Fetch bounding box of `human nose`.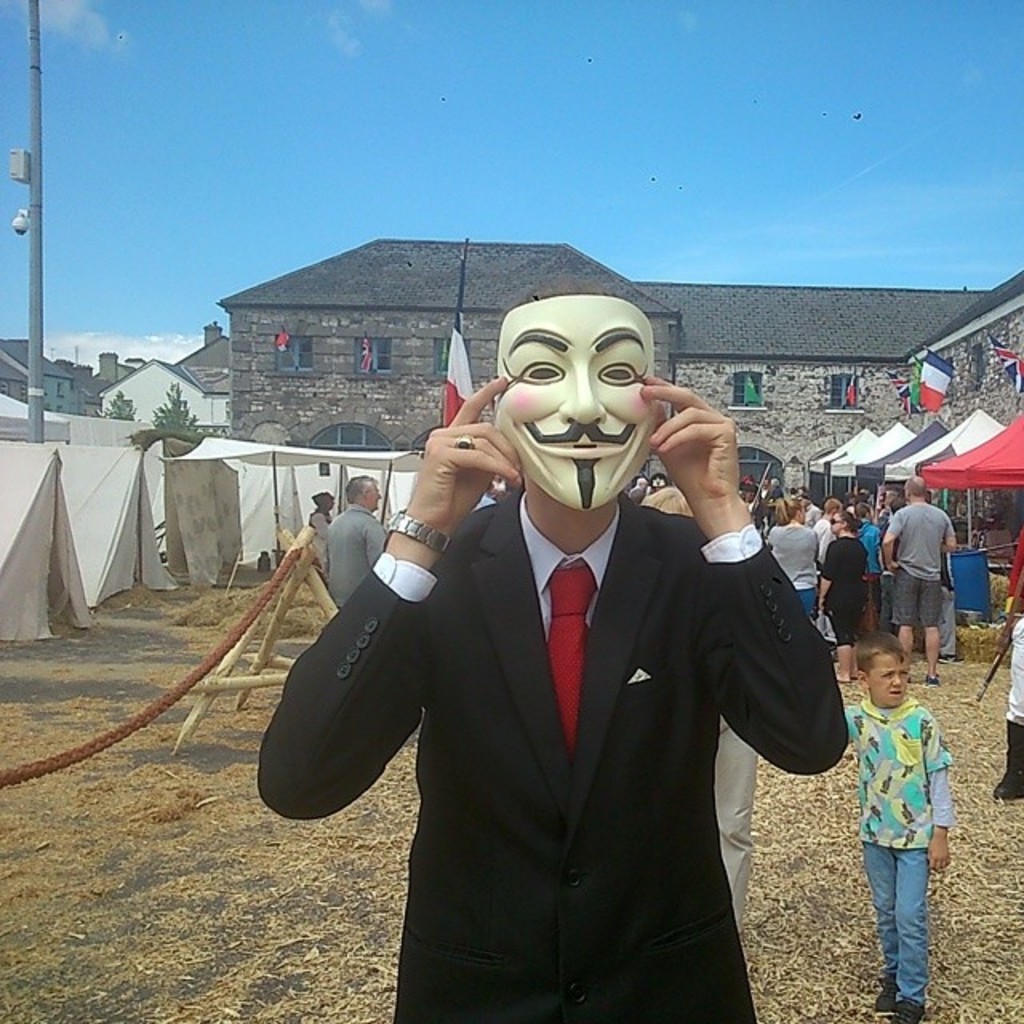
Bbox: crop(376, 493, 381, 504).
